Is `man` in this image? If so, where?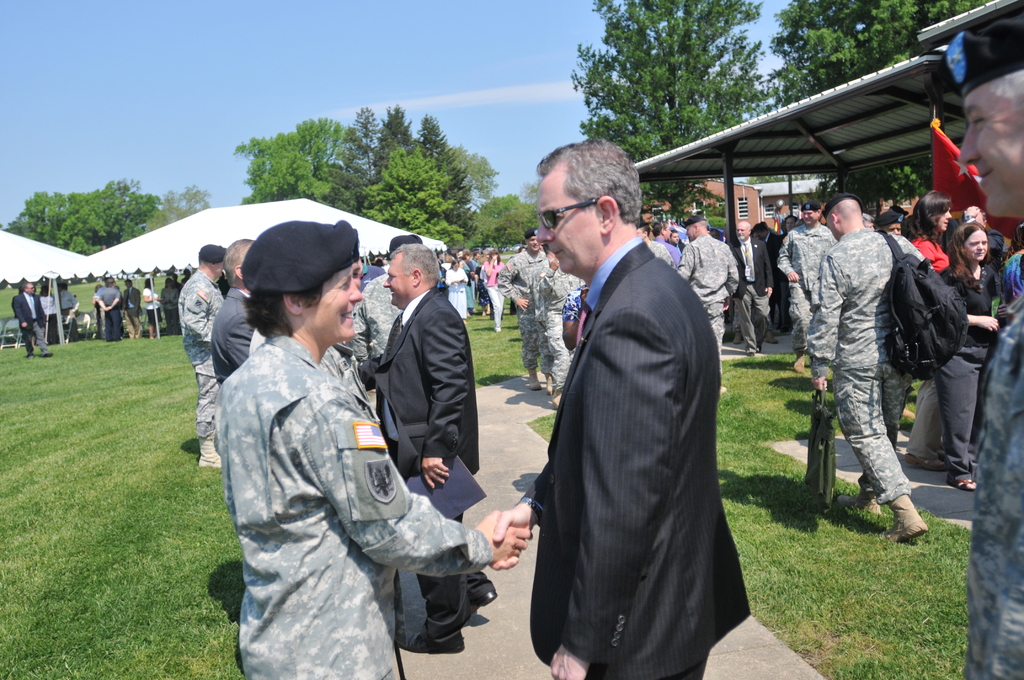
Yes, at box(13, 282, 55, 353).
